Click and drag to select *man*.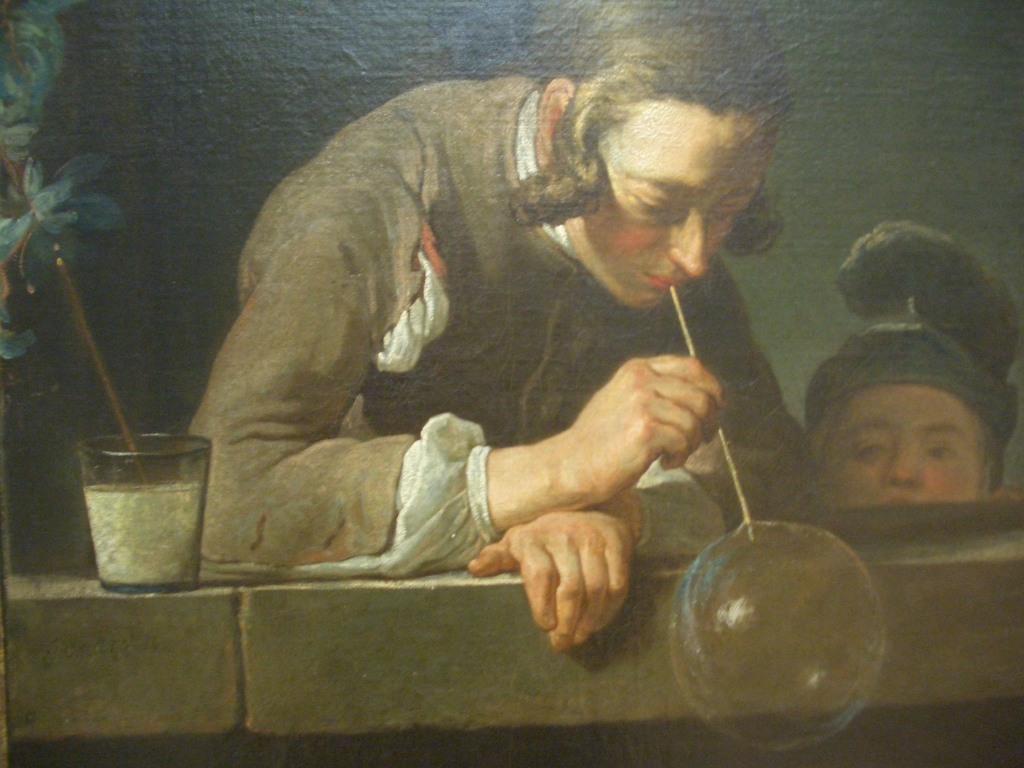
Selection: <bbox>136, 40, 870, 726</bbox>.
